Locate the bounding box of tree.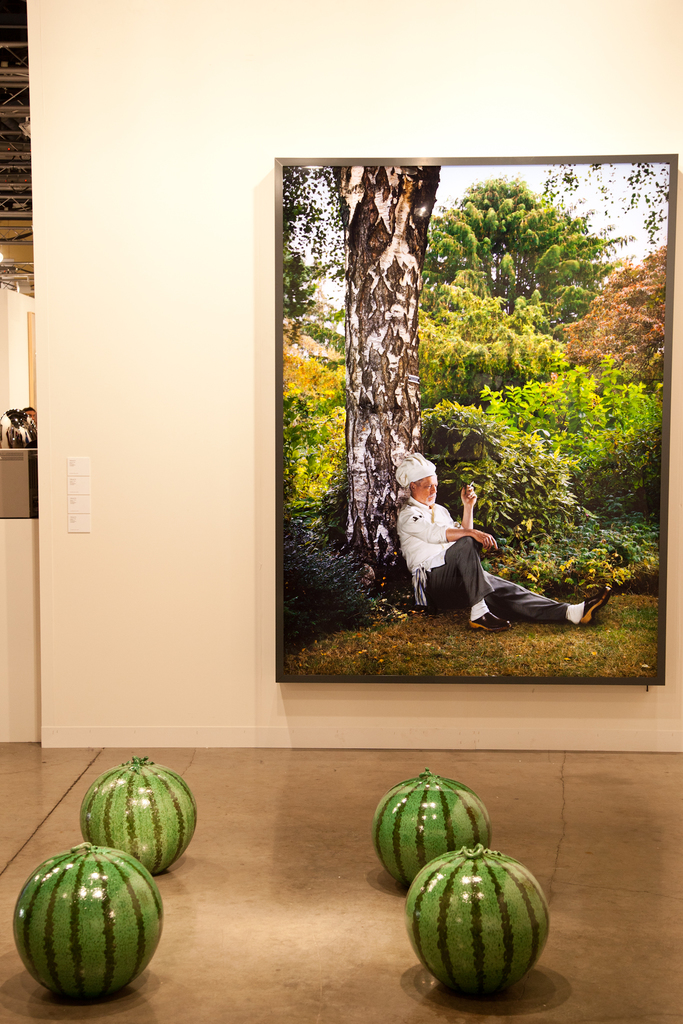
Bounding box: (left=286, top=253, right=327, bottom=330).
